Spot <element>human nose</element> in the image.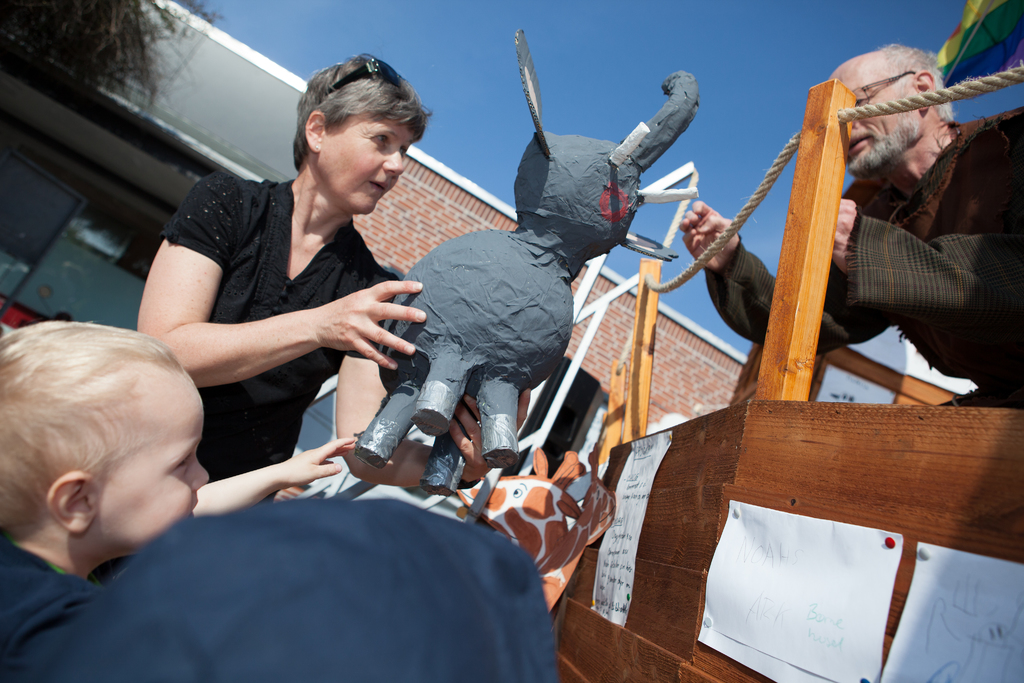
<element>human nose</element> found at [left=852, top=115, right=861, bottom=129].
